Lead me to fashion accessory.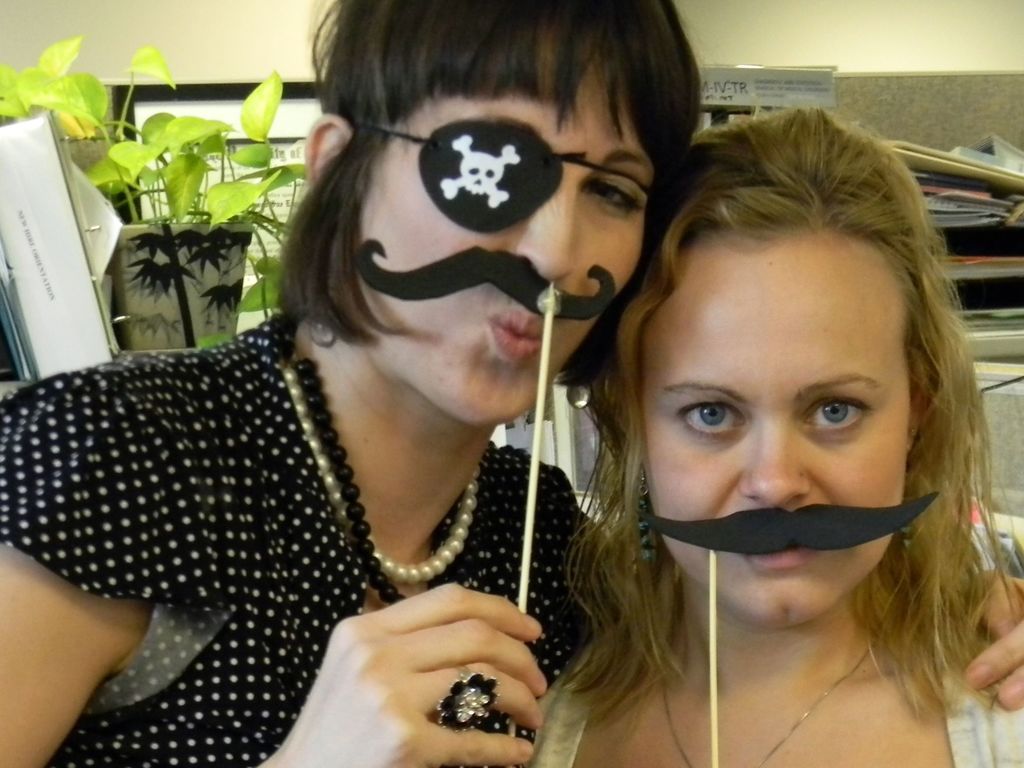
Lead to Rect(339, 116, 659, 236).
